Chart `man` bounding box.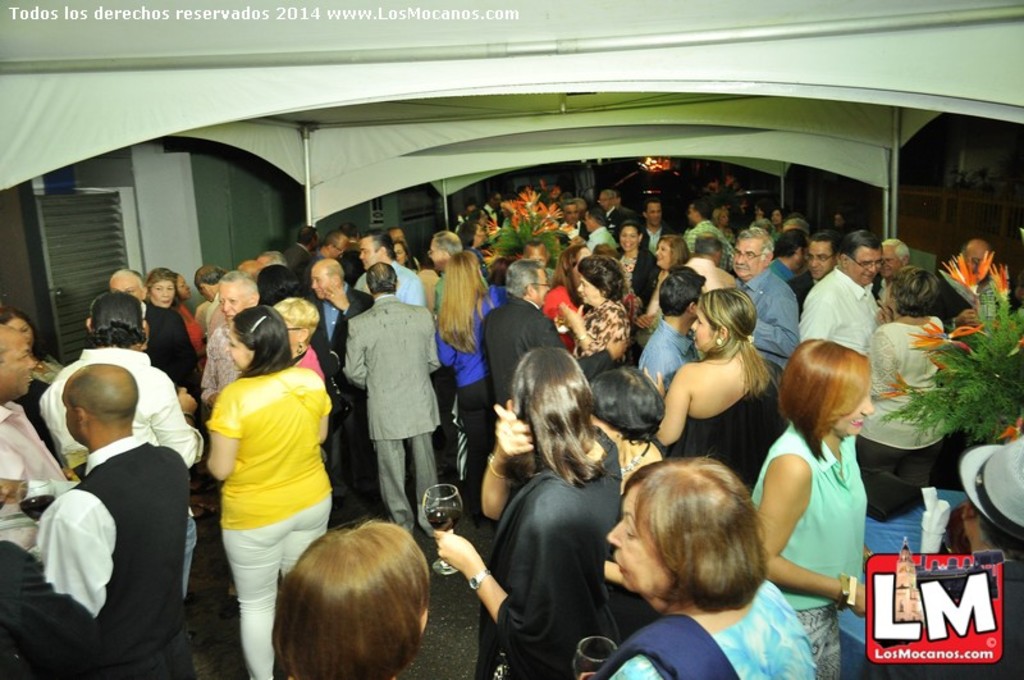
Charted: rect(303, 229, 351, 288).
